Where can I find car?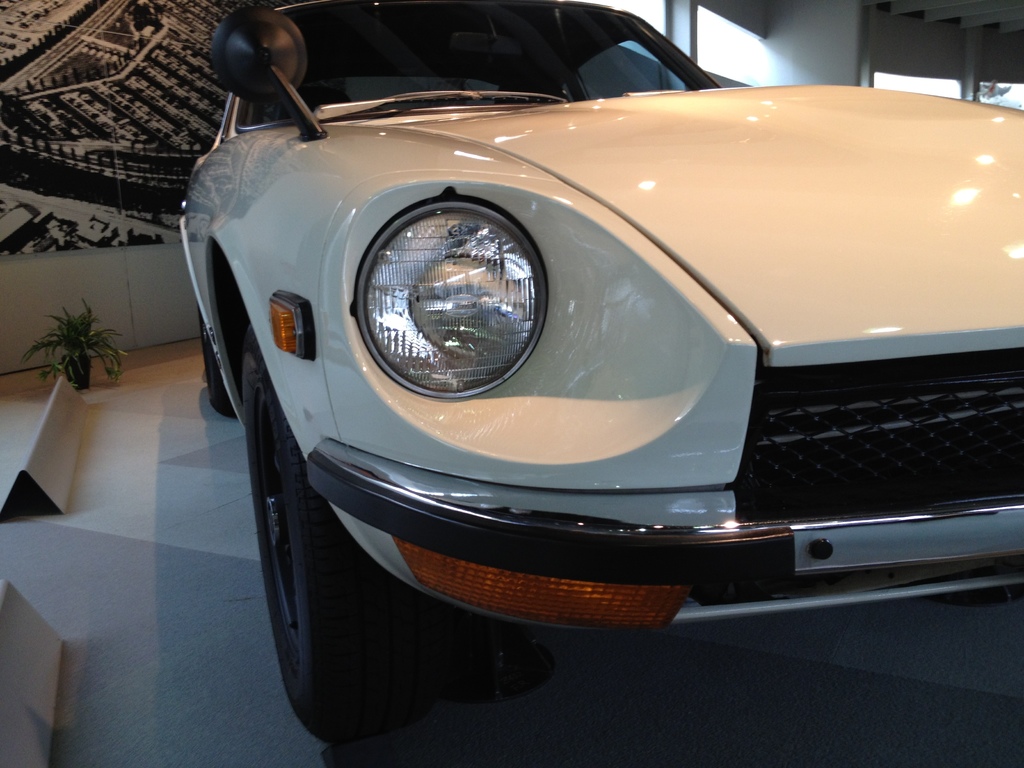
You can find it at [172, 8, 997, 712].
